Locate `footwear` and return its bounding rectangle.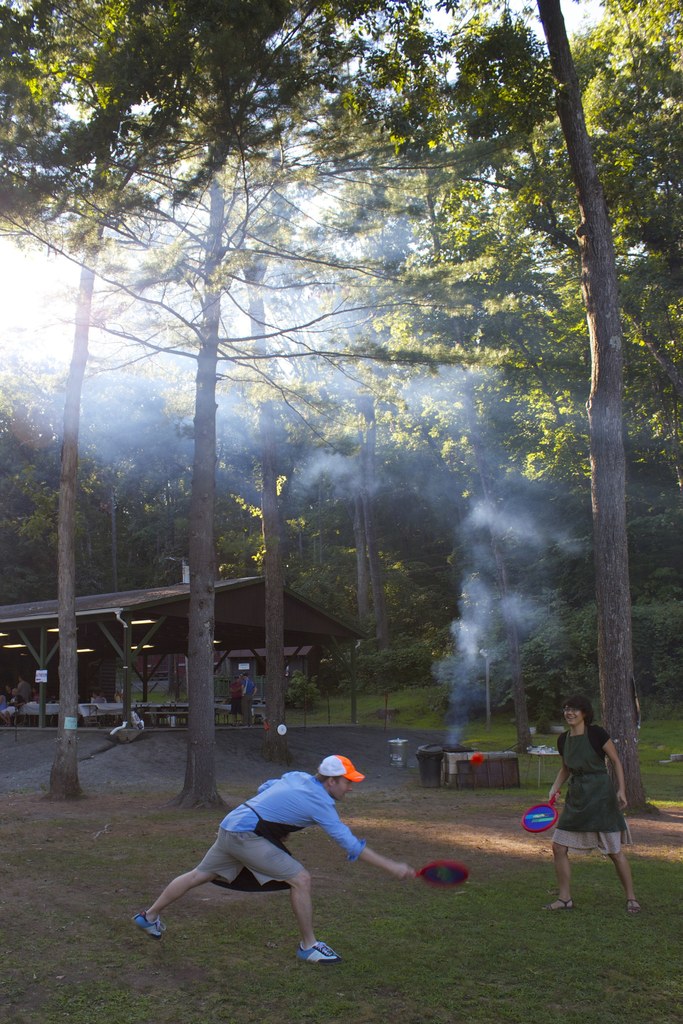
296,940,344,970.
